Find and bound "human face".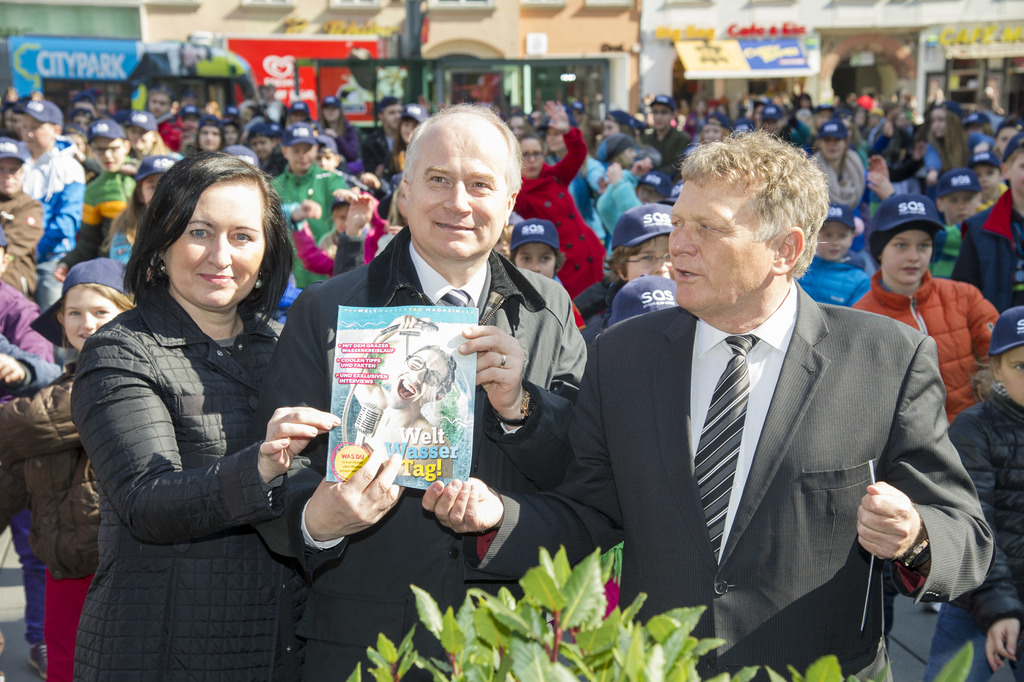
Bound: Rect(249, 137, 273, 160).
